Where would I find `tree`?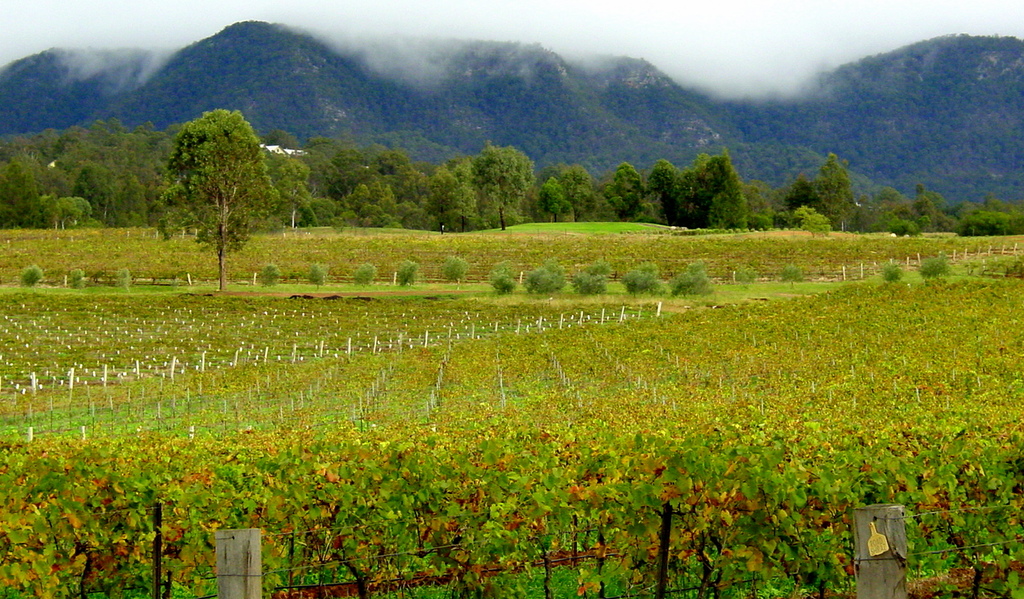
At [left=702, top=175, right=747, bottom=227].
